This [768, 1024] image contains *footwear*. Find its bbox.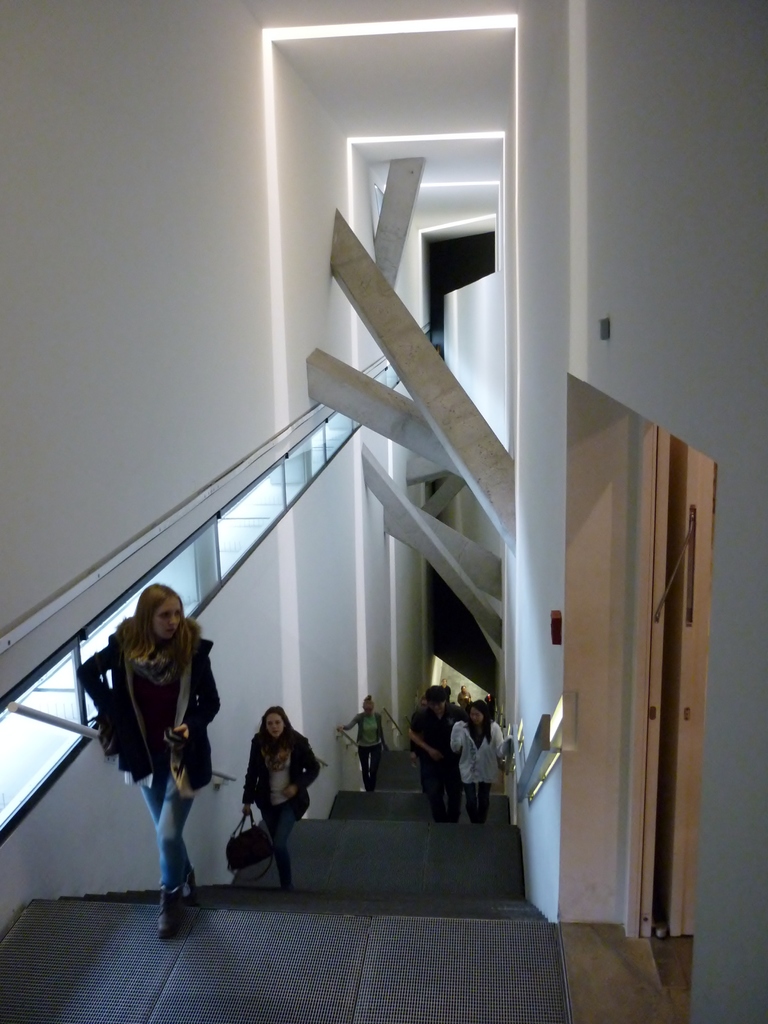
l=157, t=888, r=185, b=939.
